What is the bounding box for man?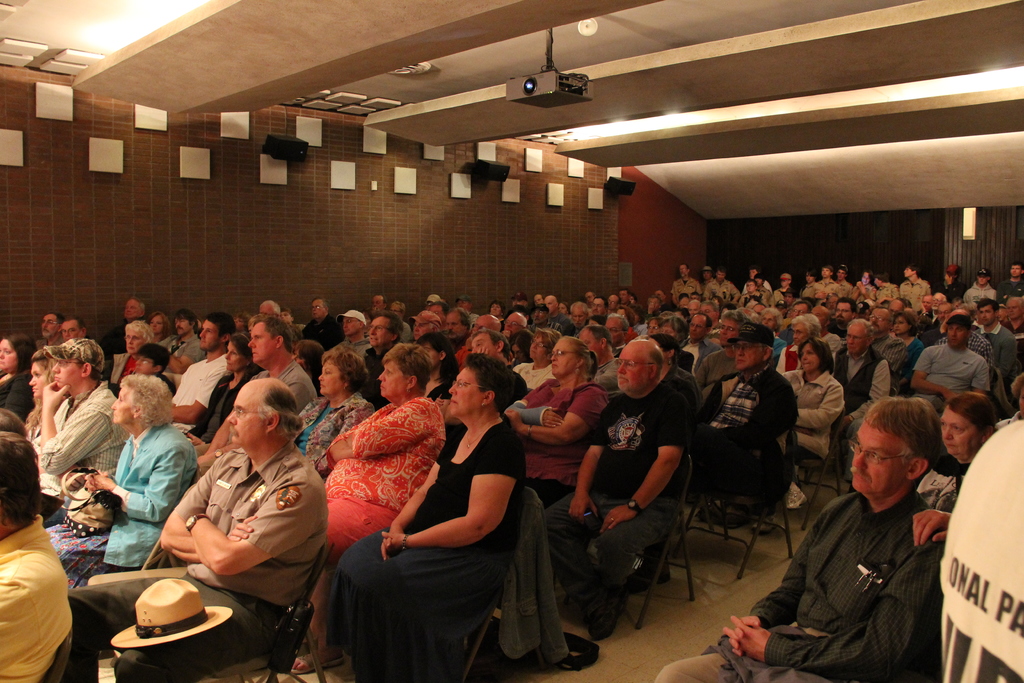
94:295:150:357.
